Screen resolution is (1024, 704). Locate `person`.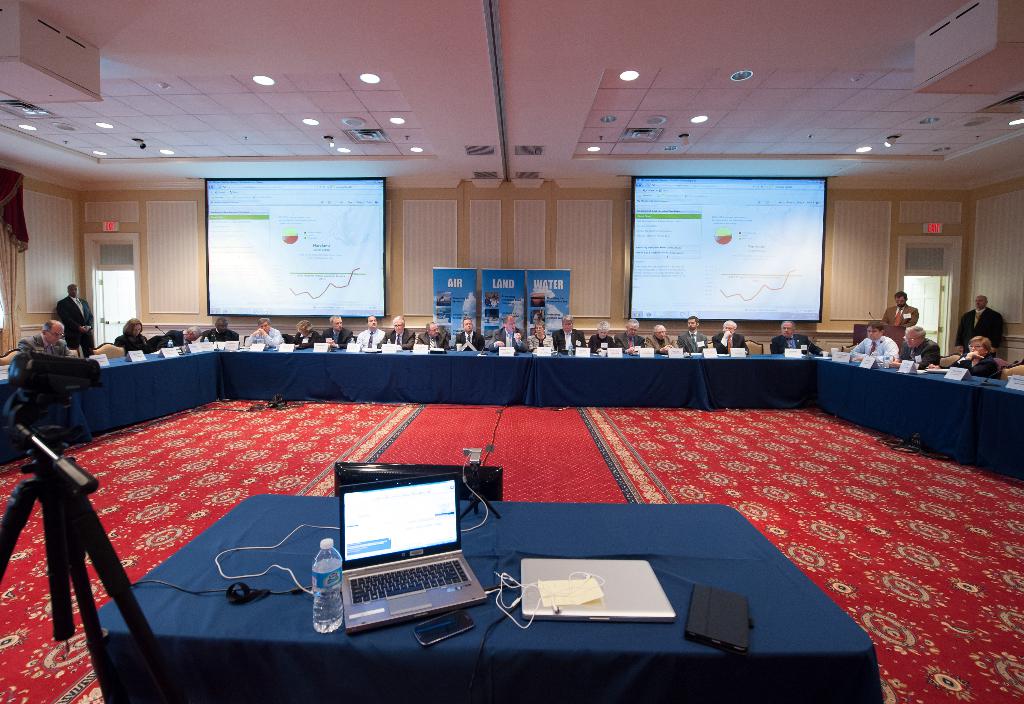
box=[155, 327, 203, 346].
